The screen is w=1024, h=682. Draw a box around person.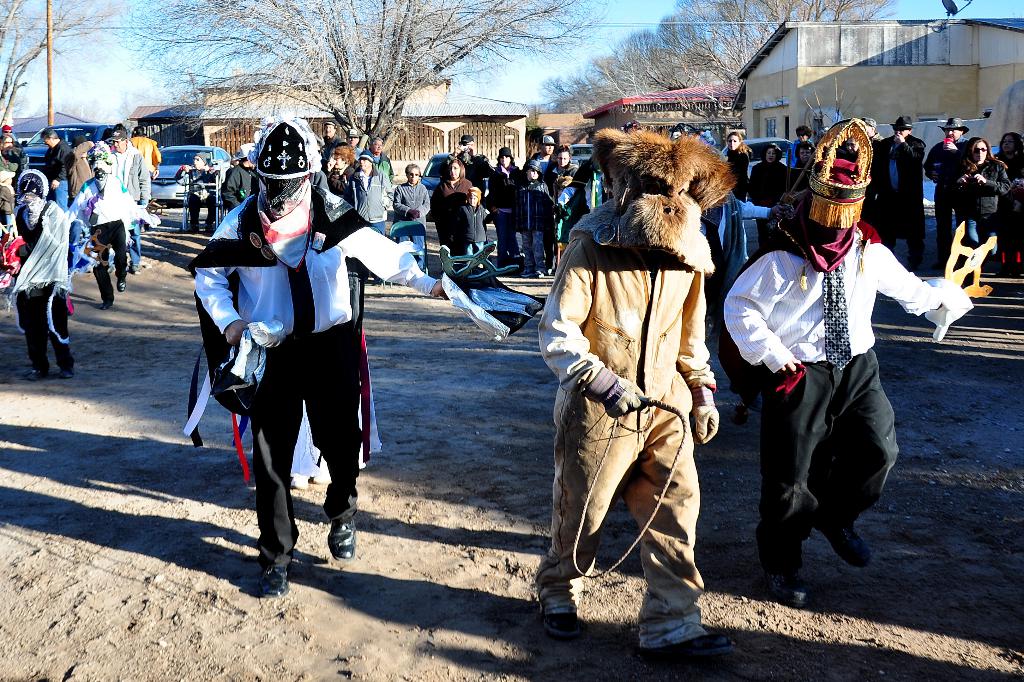
detection(488, 151, 541, 260).
